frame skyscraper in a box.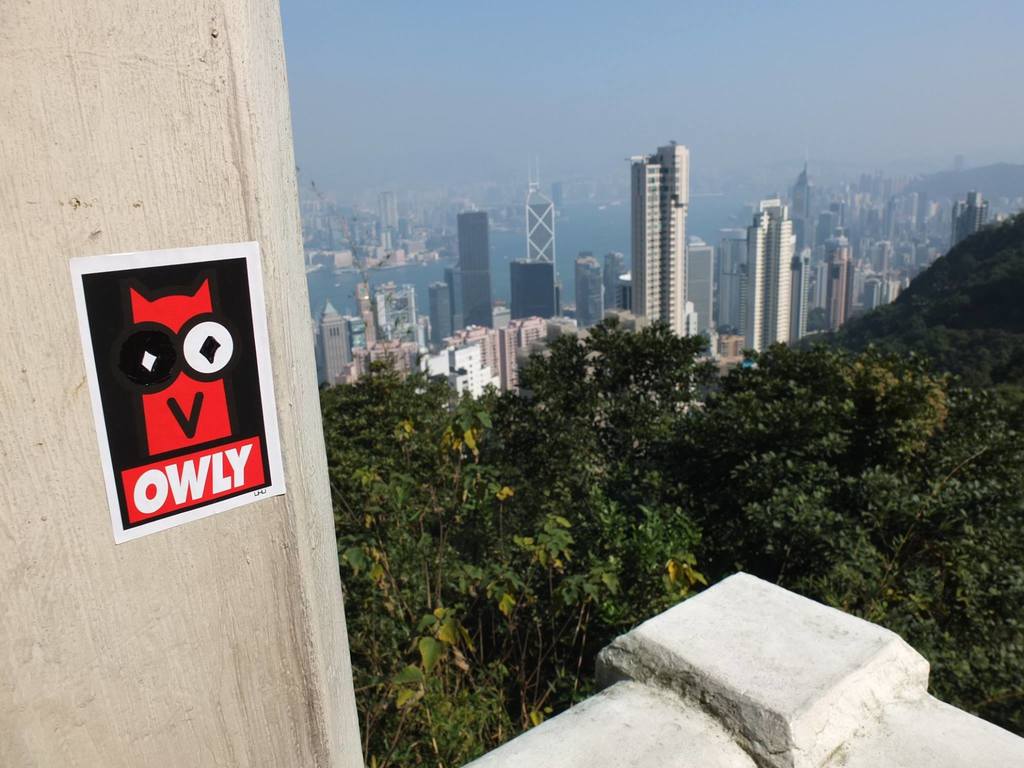
rect(742, 204, 797, 364).
